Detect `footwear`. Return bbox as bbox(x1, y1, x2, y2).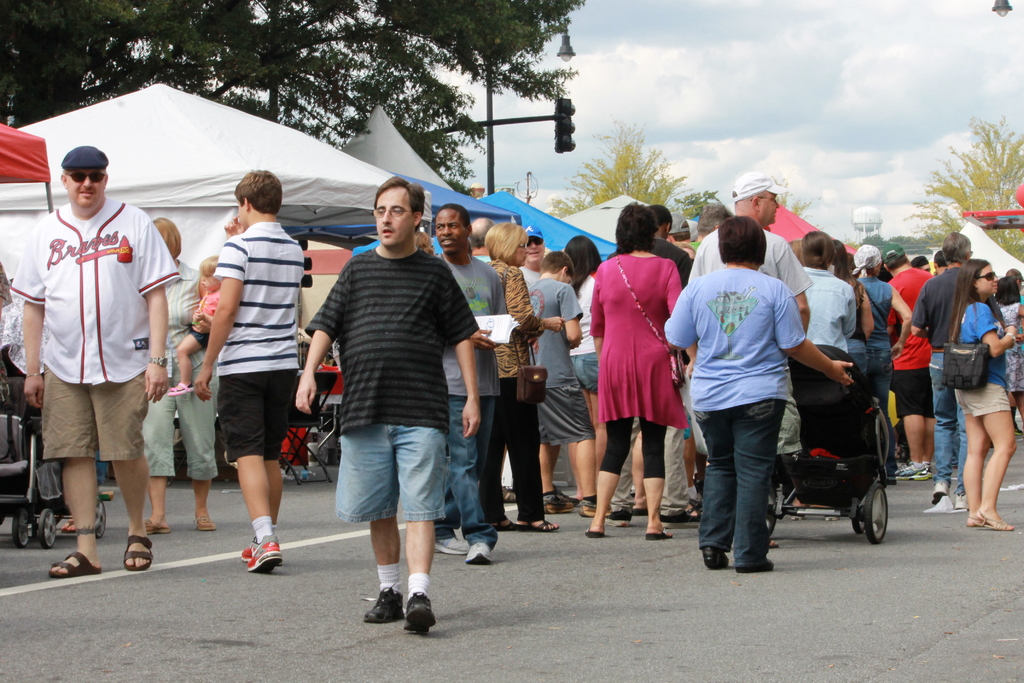
bbox(611, 509, 631, 527).
